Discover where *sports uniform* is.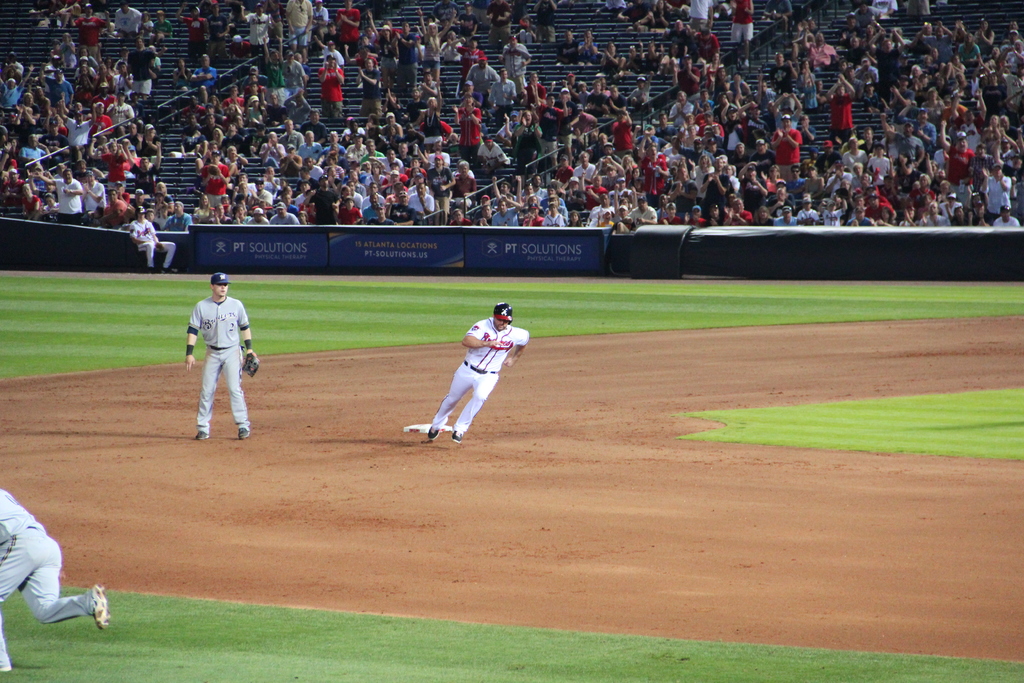
Discovered at (605, 53, 623, 74).
